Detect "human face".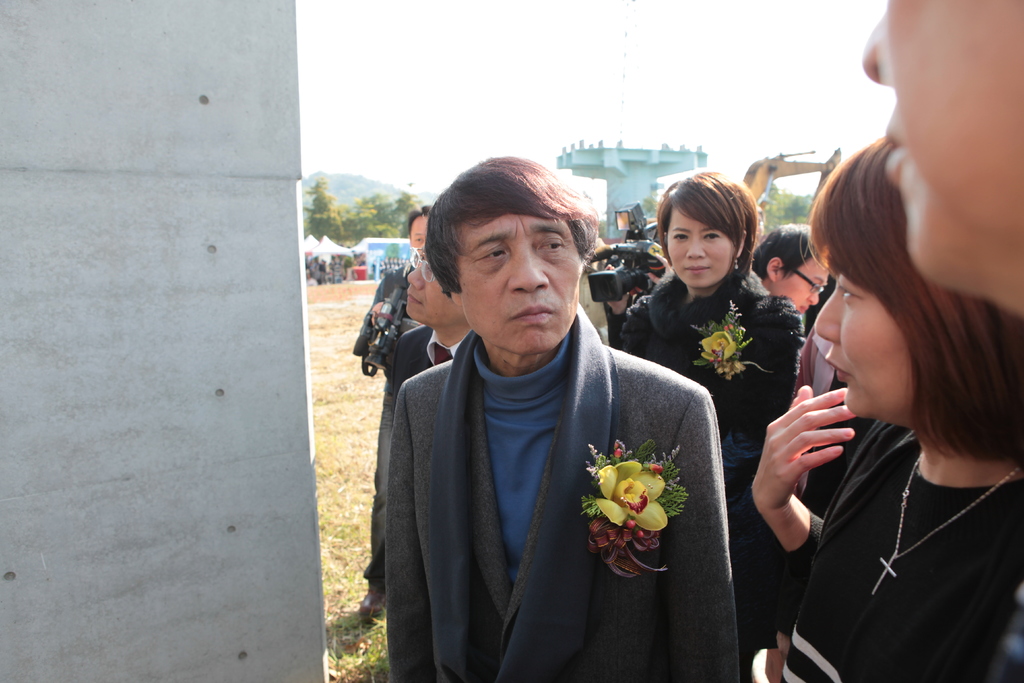
Detected at 409,217,425,258.
